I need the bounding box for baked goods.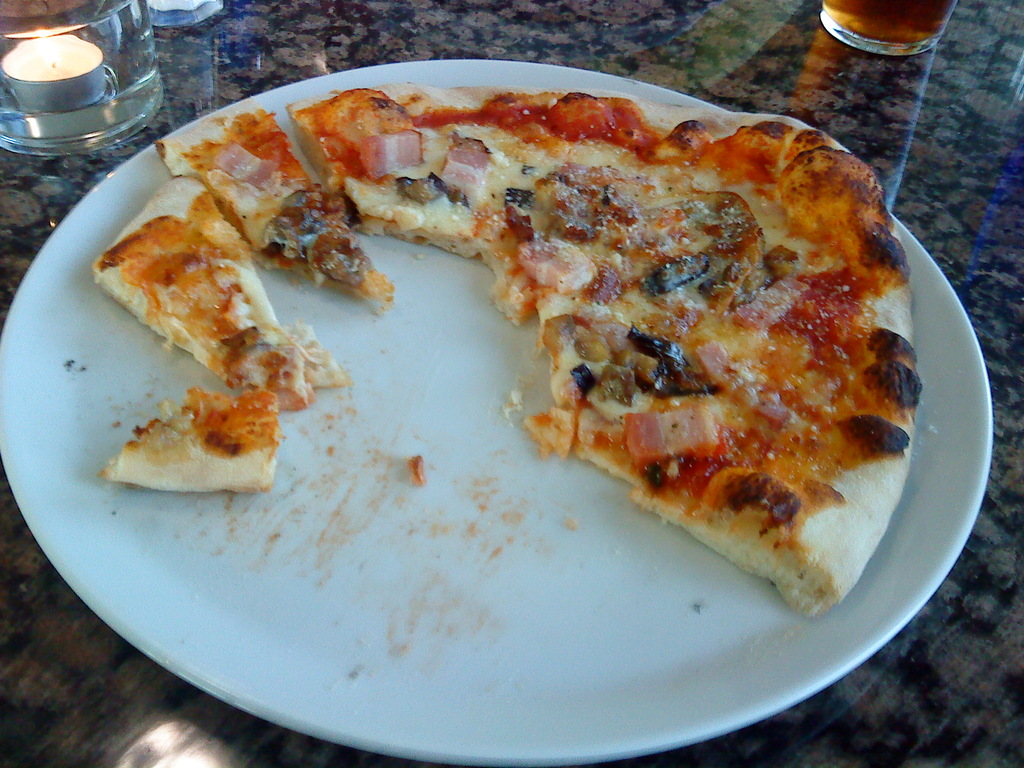
Here it is: (x1=63, y1=95, x2=915, y2=650).
